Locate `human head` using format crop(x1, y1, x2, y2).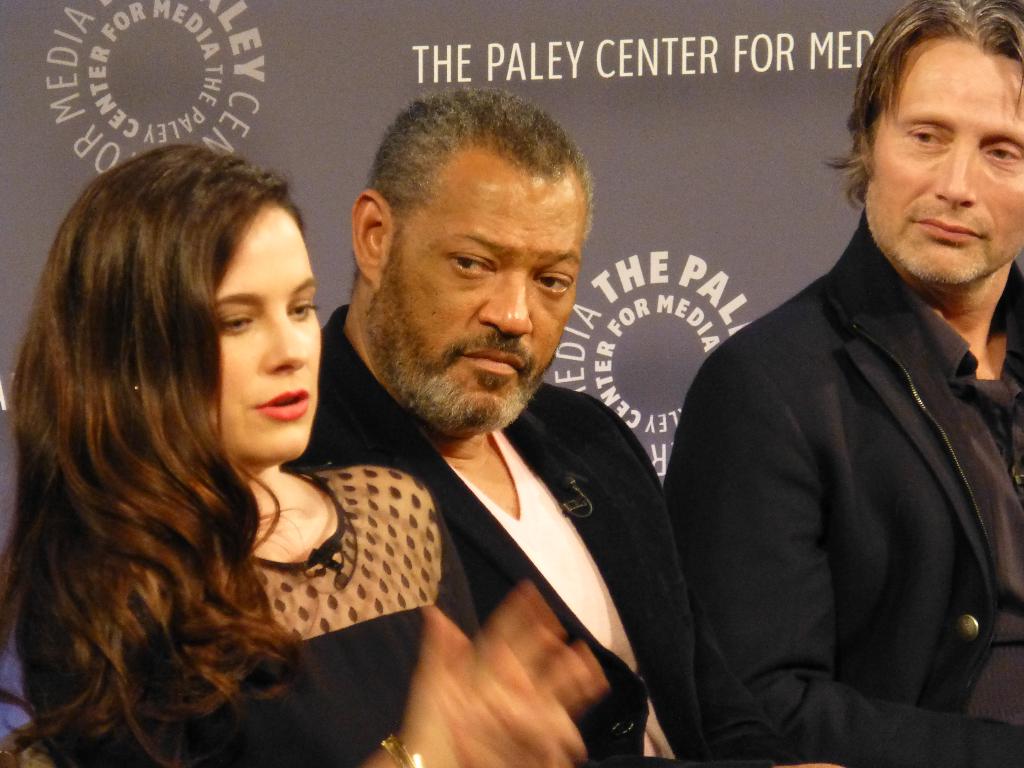
crop(815, 0, 1023, 281).
